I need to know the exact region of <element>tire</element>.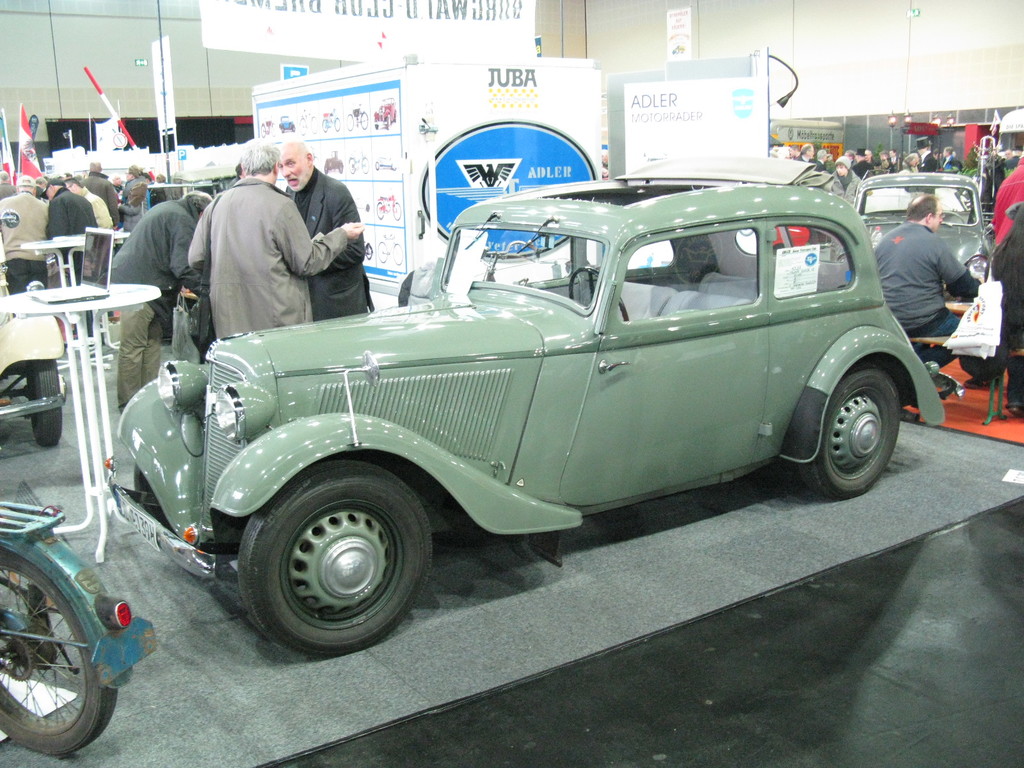
Region: 29 363 61 445.
